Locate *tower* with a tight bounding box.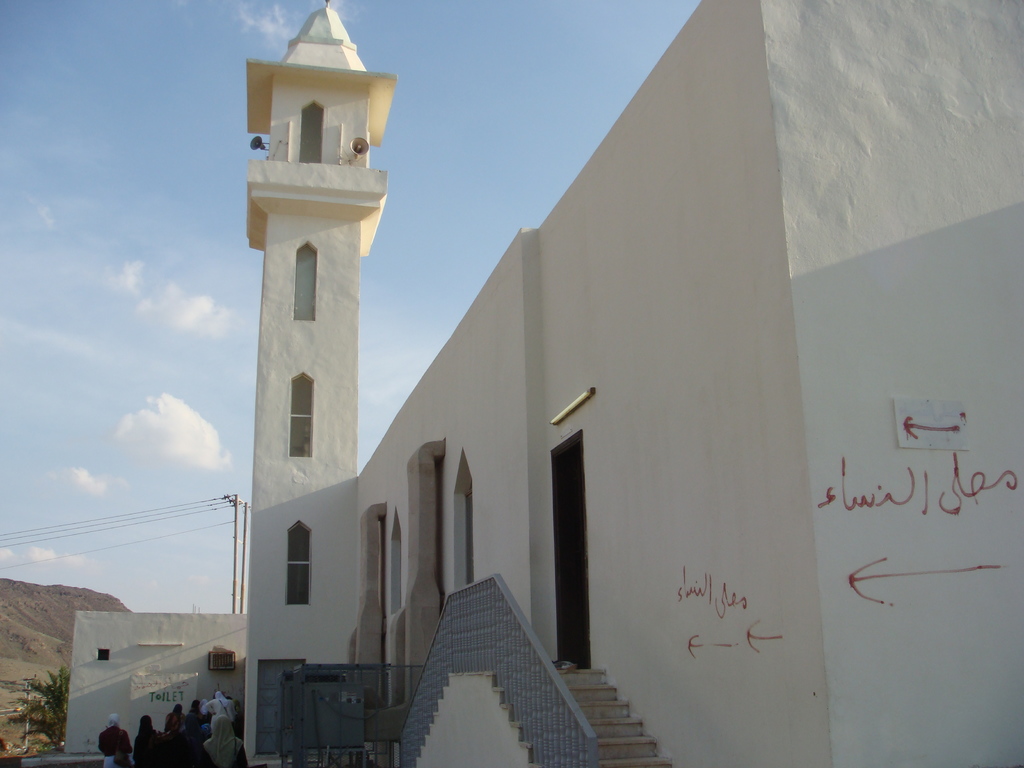
<bbox>241, 0, 399, 767</bbox>.
